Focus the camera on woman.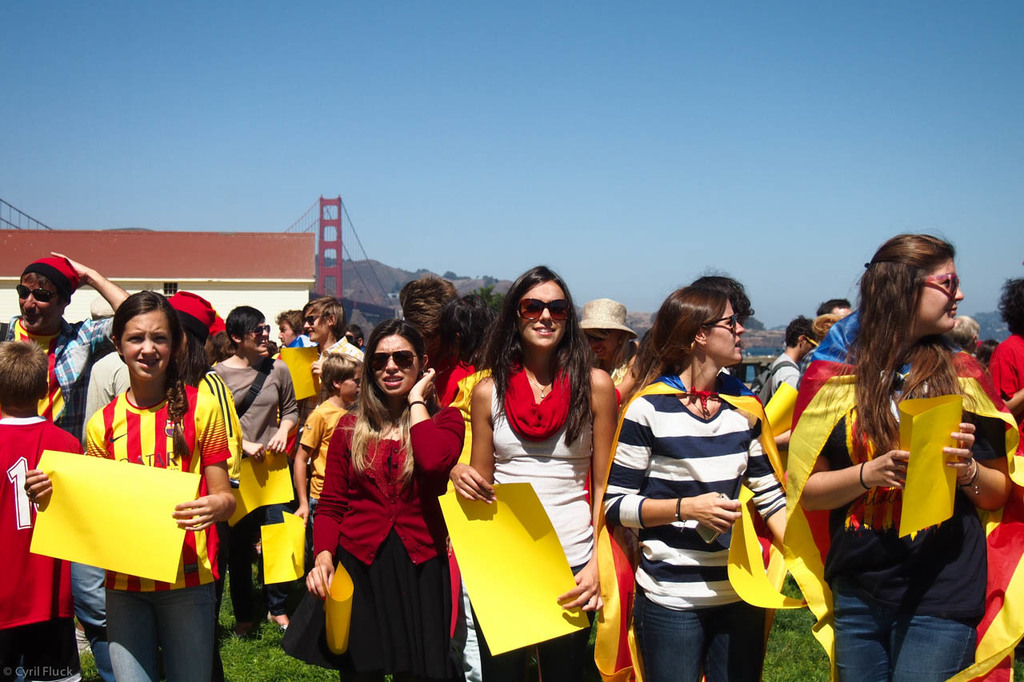
Focus region: [455,262,612,681].
